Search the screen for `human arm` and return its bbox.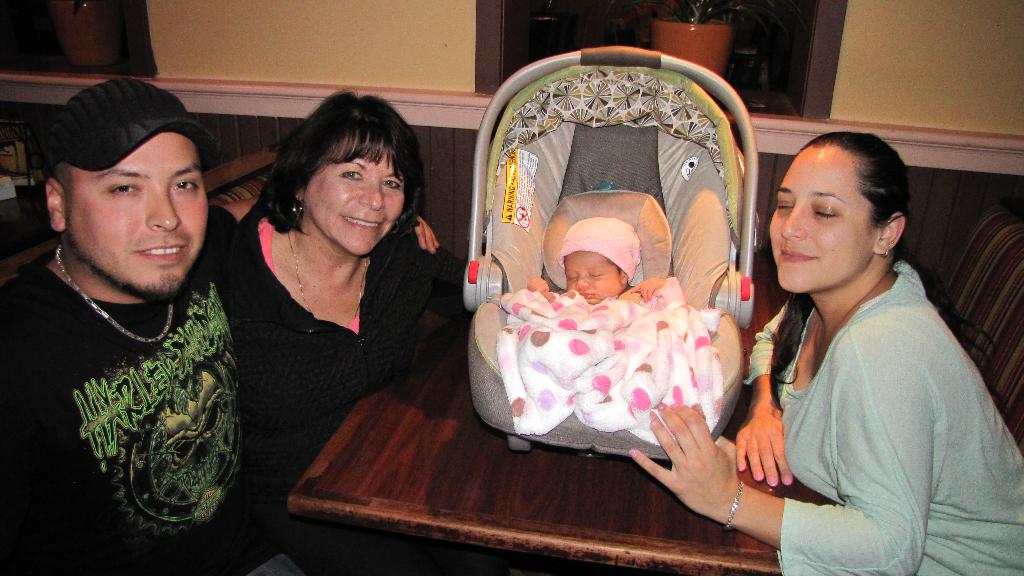
Found: x1=526, y1=273, x2=563, y2=303.
